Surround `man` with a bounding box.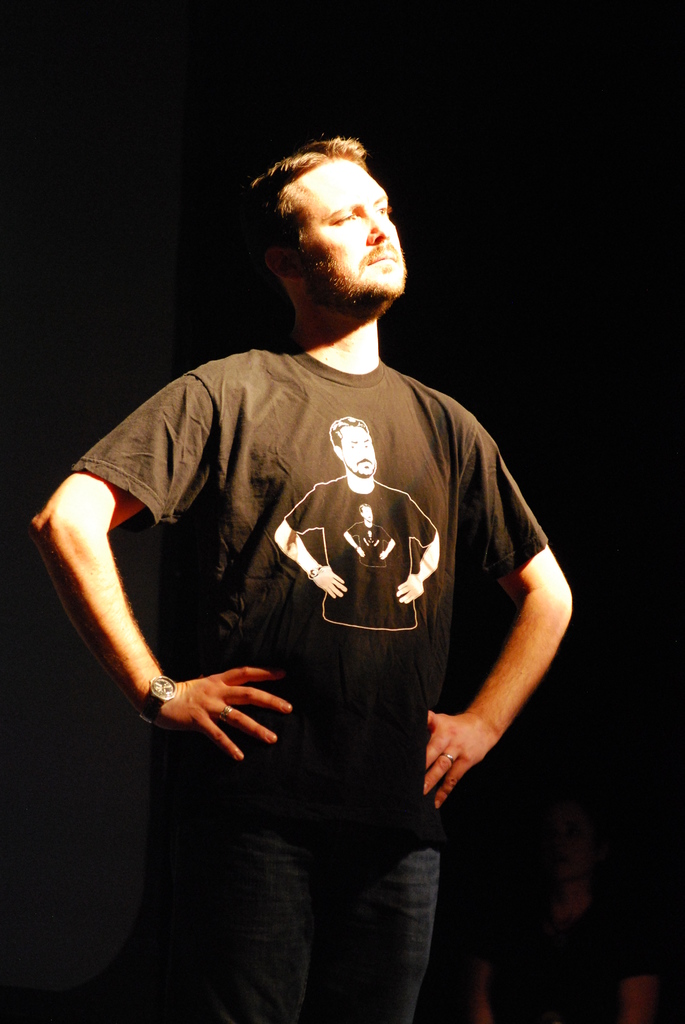
rect(29, 132, 576, 1023).
